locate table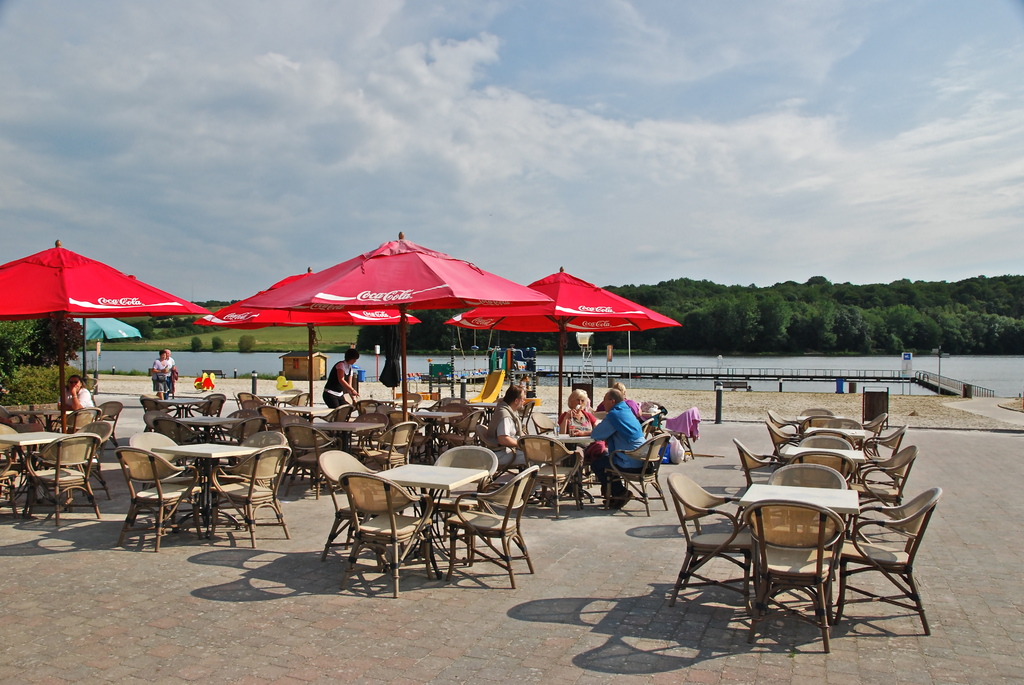
<region>1, 431, 69, 468</region>
